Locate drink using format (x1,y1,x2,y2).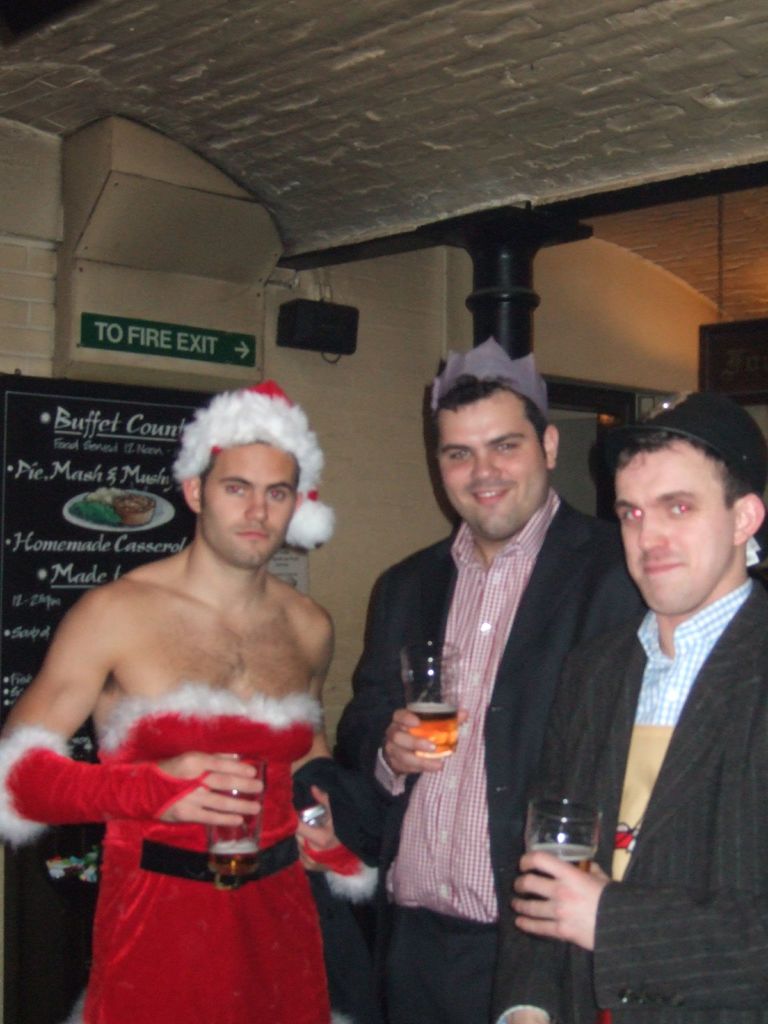
(515,770,625,956).
